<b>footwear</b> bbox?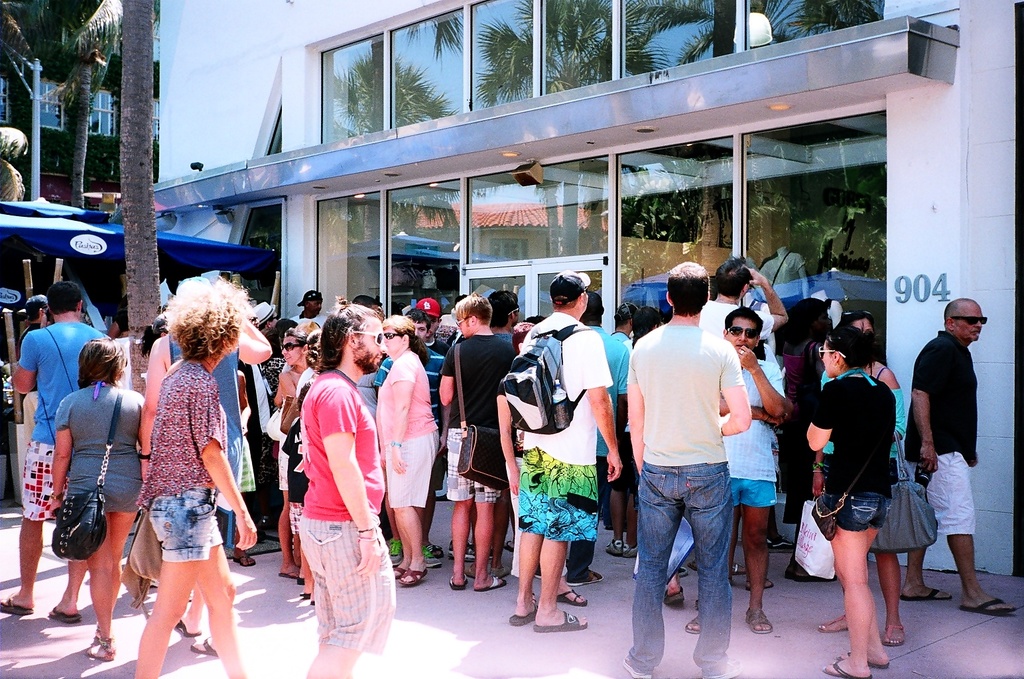
(229, 556, 257, 568)
